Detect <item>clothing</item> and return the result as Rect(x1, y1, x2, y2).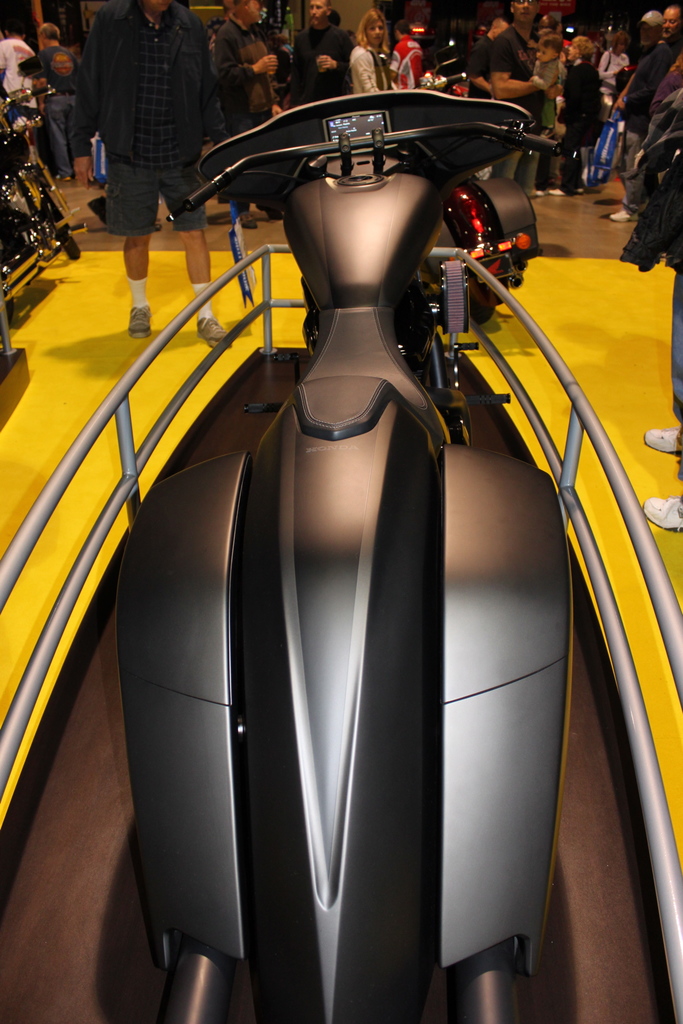
Rect(621, 40, 678, 183).
